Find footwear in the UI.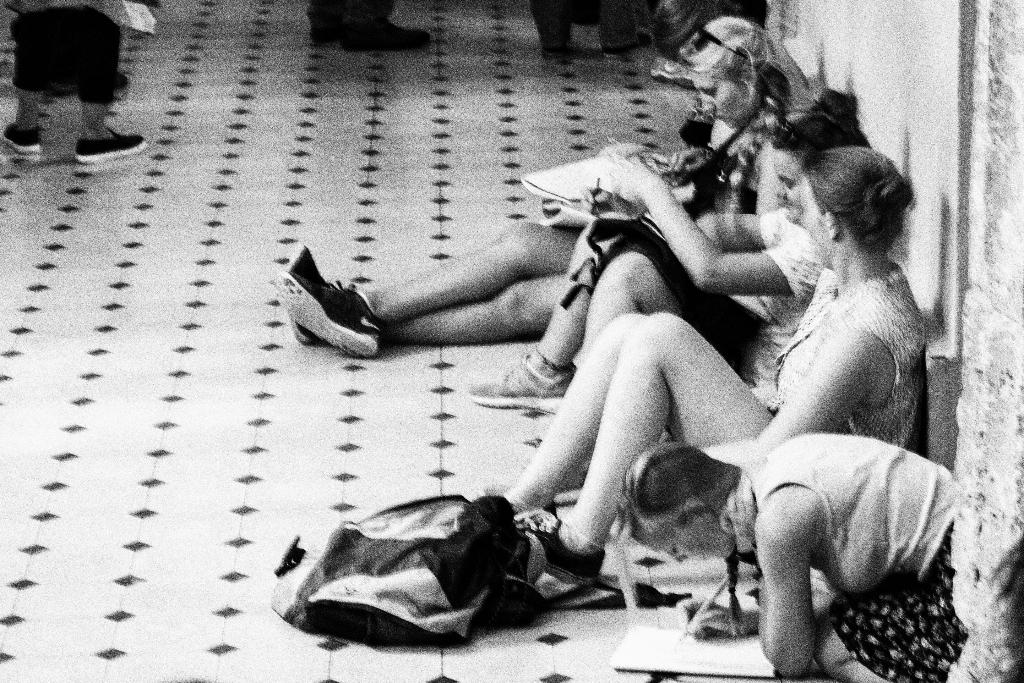
UI element at bbox=(5, 120, 40, 158).
